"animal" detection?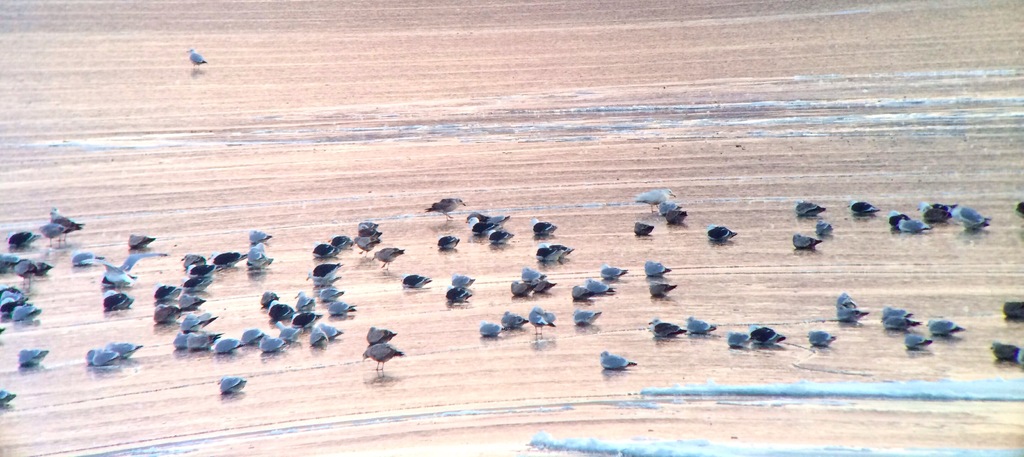
Rect(463, 210, 515, 235)
